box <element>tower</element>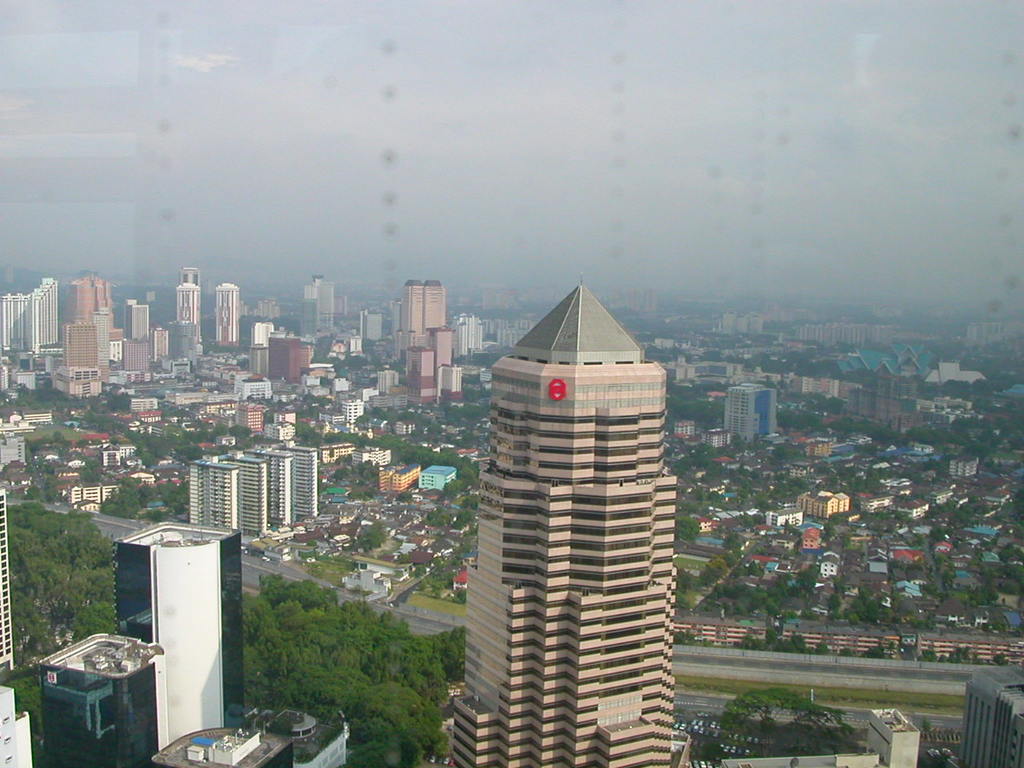
[251, 343, 267, 375]
